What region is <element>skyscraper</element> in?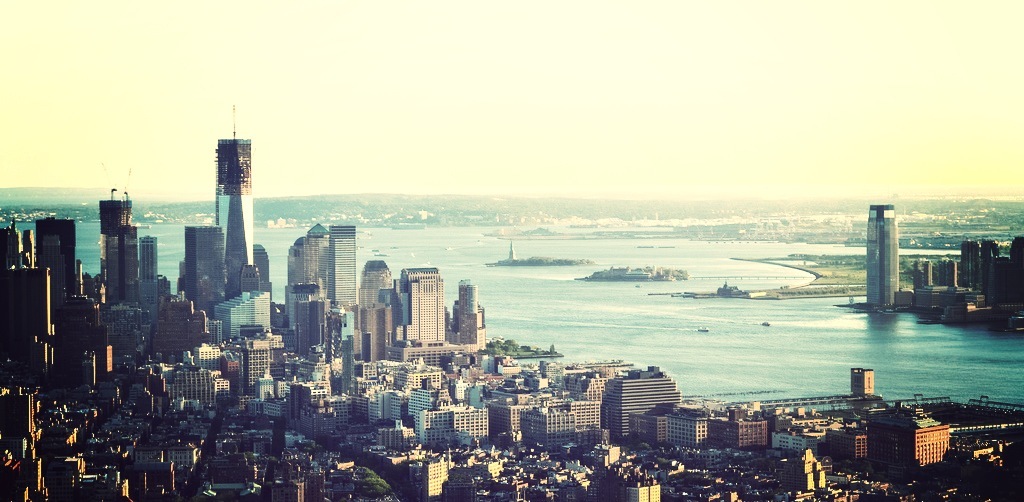
l=324, t=225, r=356, b=310.
